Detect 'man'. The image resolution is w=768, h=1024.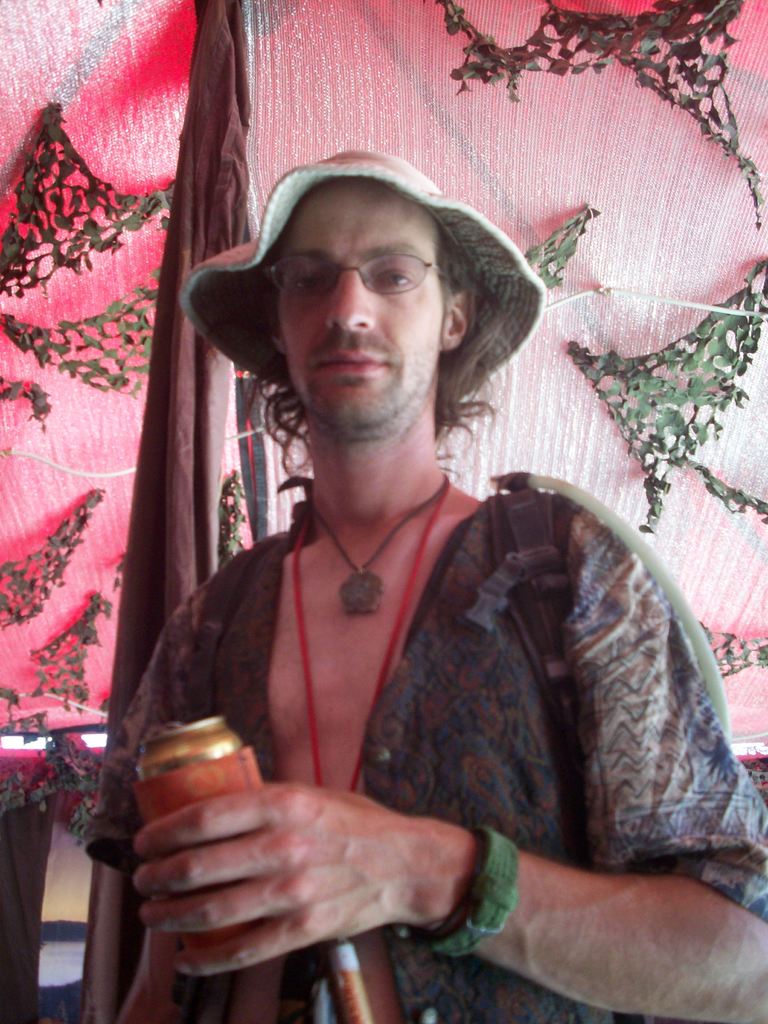
bbox=[88, 97, 735, 1011].
